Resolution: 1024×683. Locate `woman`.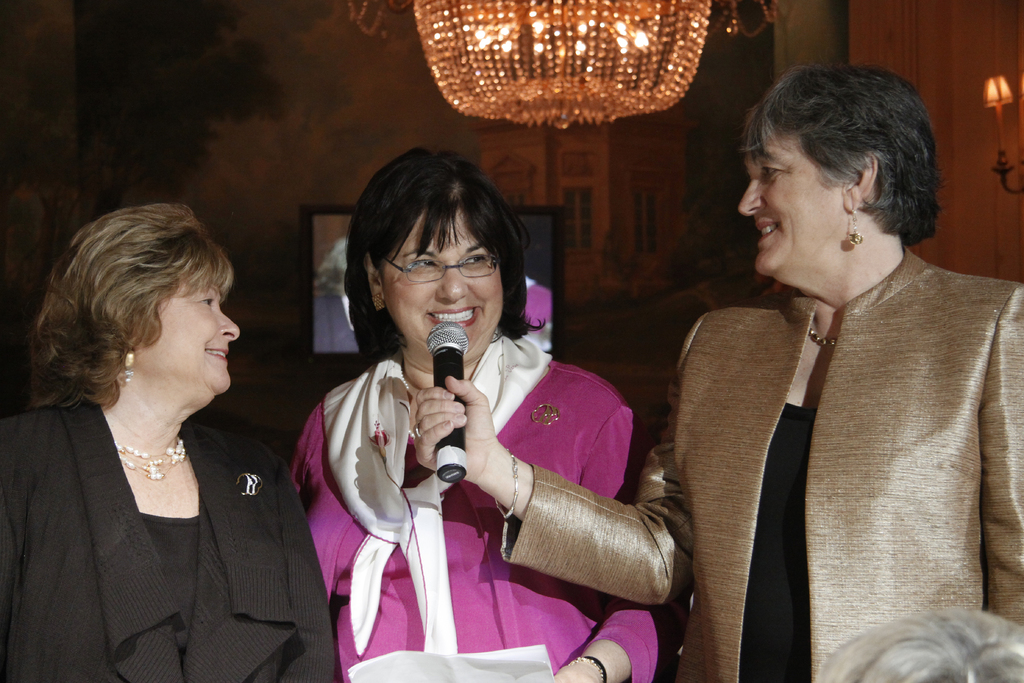
l=286, t=147, r=688, b=682.
